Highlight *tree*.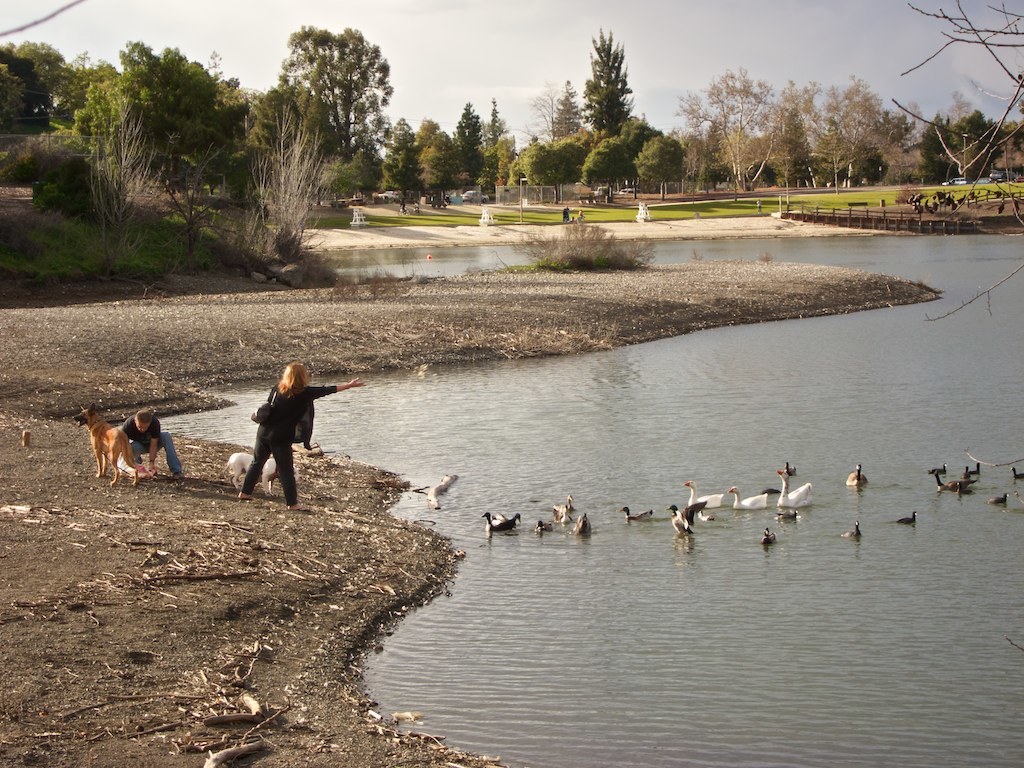
Highlighted region: [897, 98, 994, 184].
